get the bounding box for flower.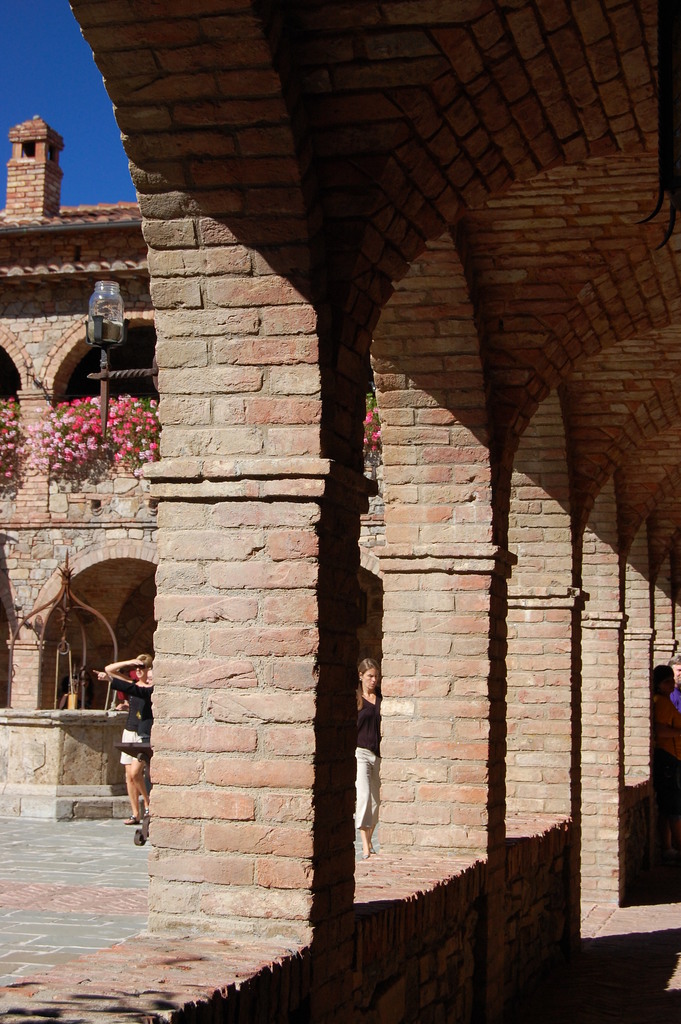
142 440 160 457.
